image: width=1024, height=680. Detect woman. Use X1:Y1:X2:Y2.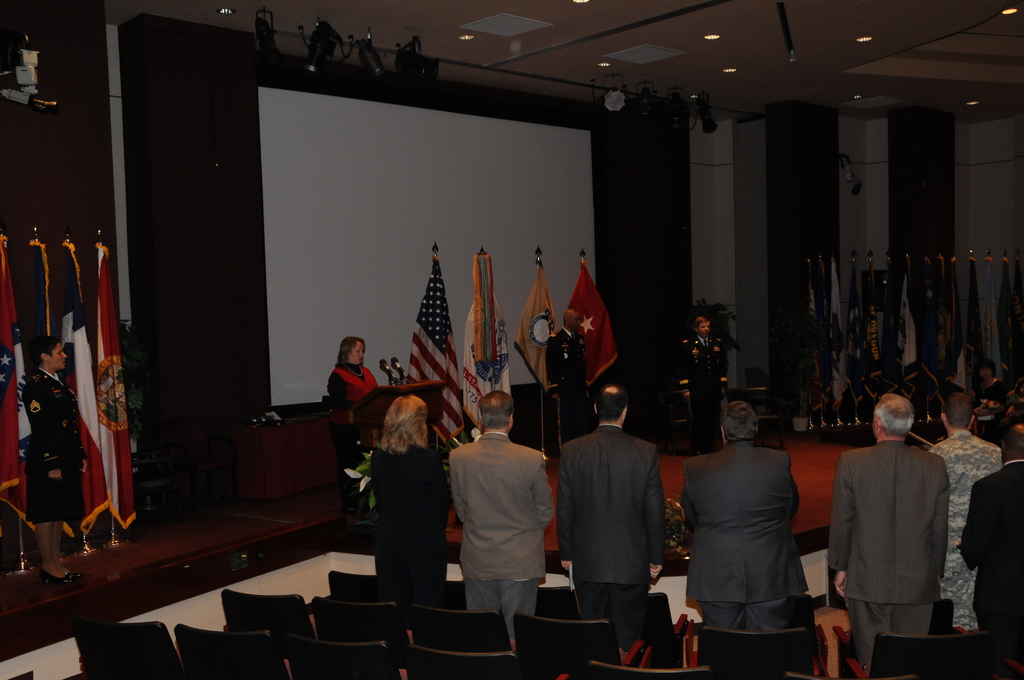
24:335:87:577.
